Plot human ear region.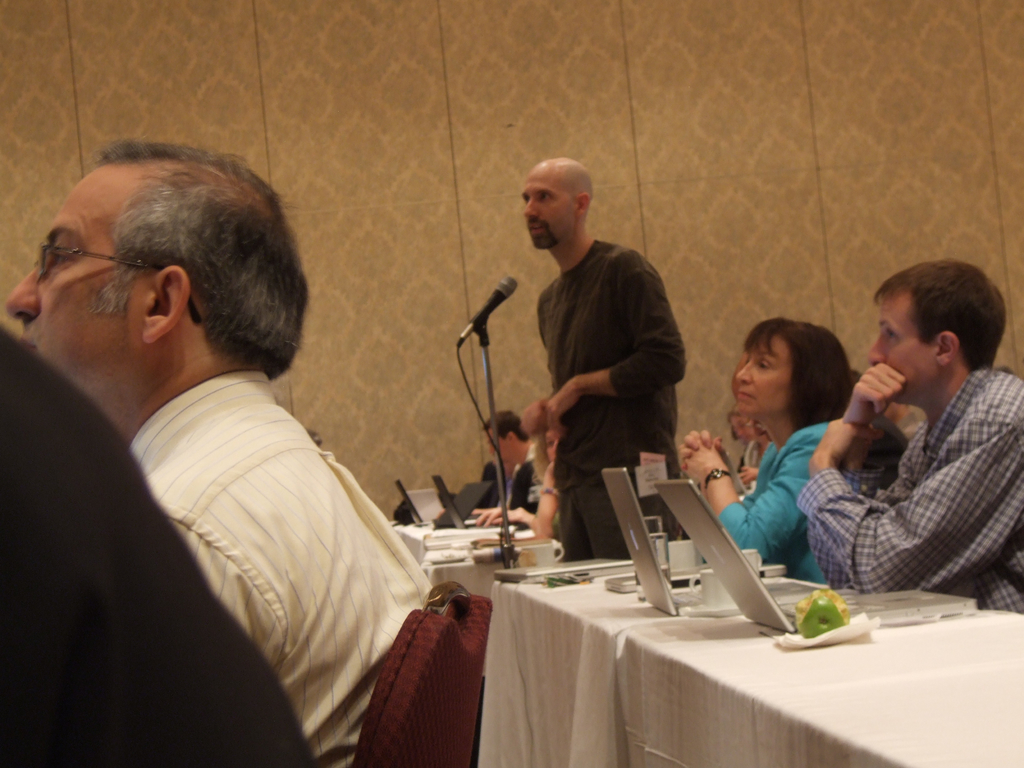
Plotted at [x1=576, y1=188, x2=588, y2=218].
